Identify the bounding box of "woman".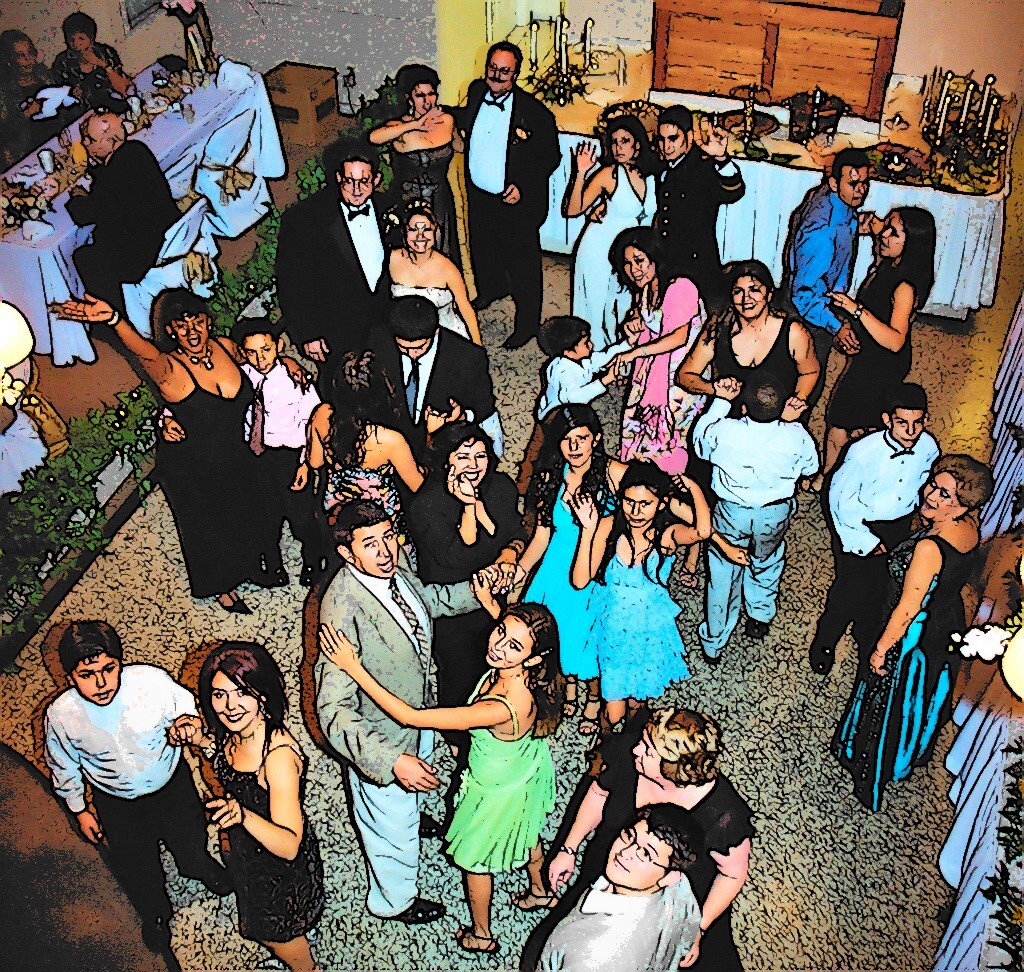
565:118:656:354.
